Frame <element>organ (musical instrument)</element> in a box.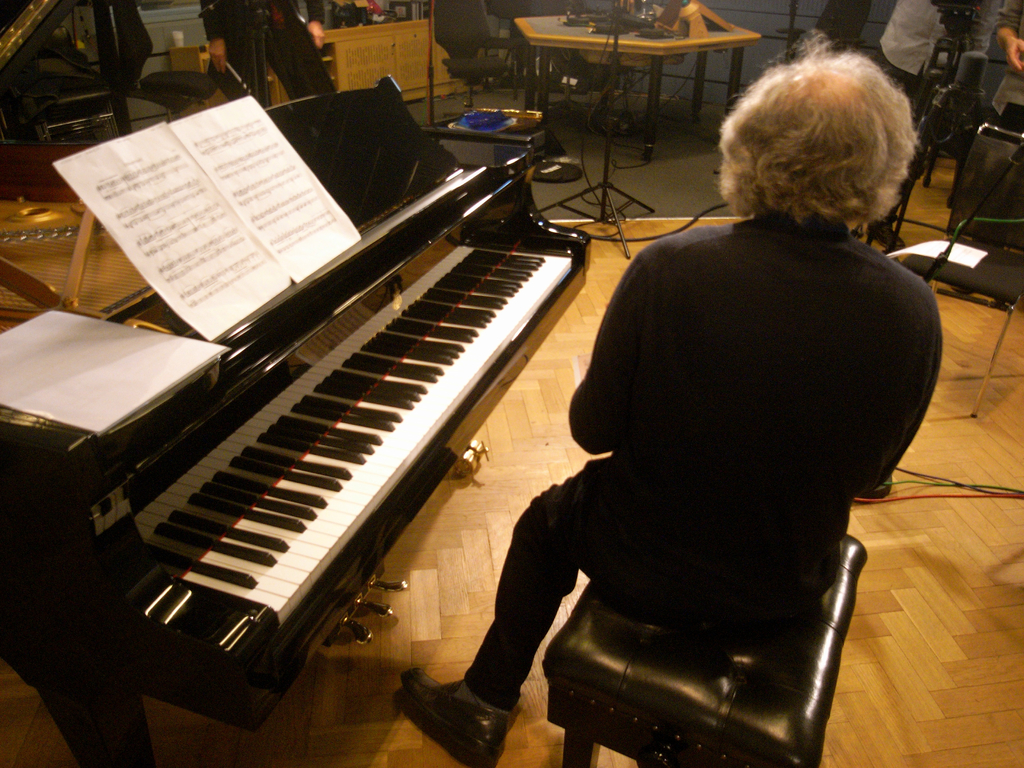
x1=20 y1=127 x2=566 y2=726.
